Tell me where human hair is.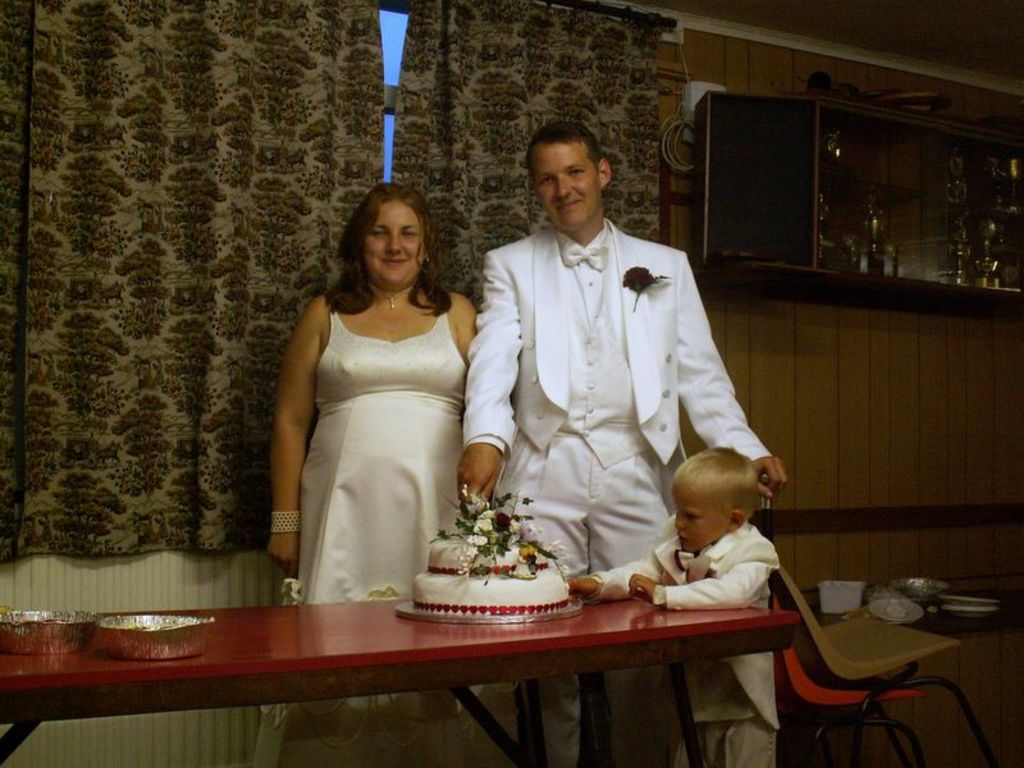
human hair is at (left=524, top=119, right=605, bottom=191).
